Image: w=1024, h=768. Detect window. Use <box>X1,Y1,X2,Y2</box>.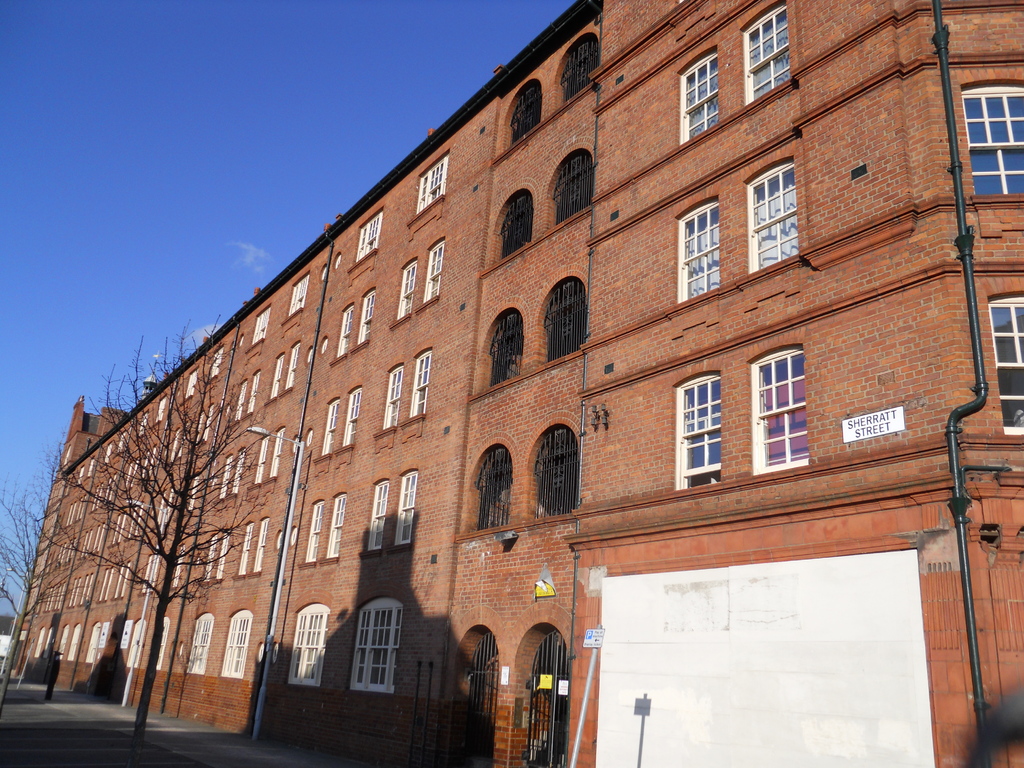
<box>319,492,349,563</box>.
